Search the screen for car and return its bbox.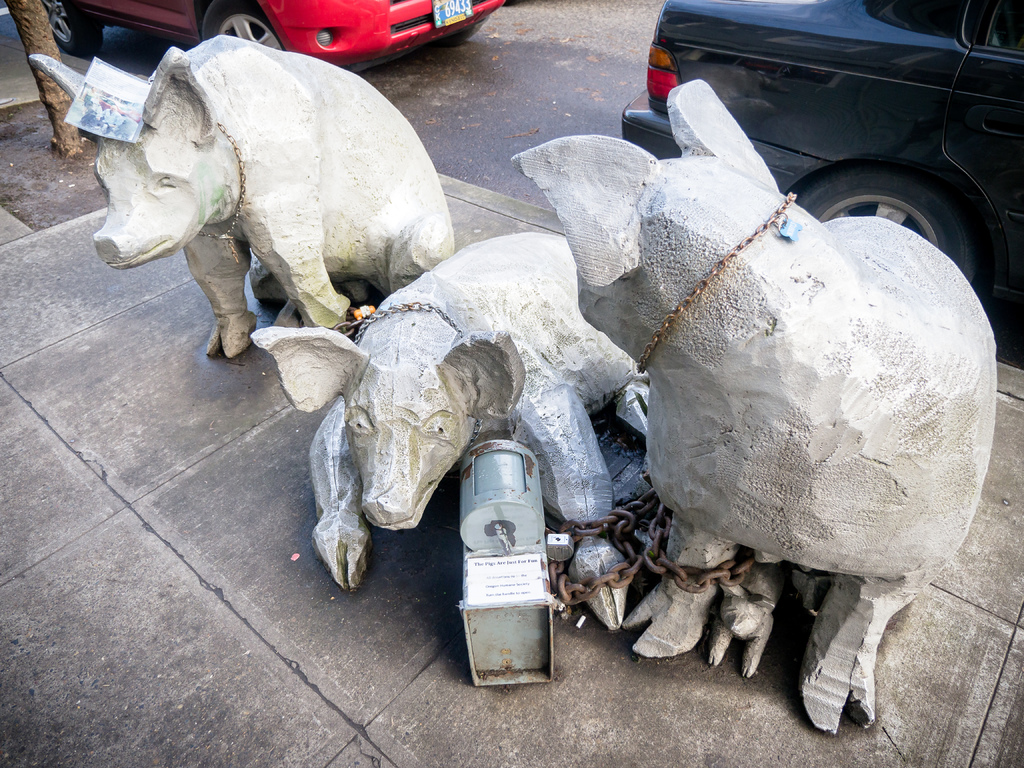
Found: l=44, t=0, r=503, b=73.
